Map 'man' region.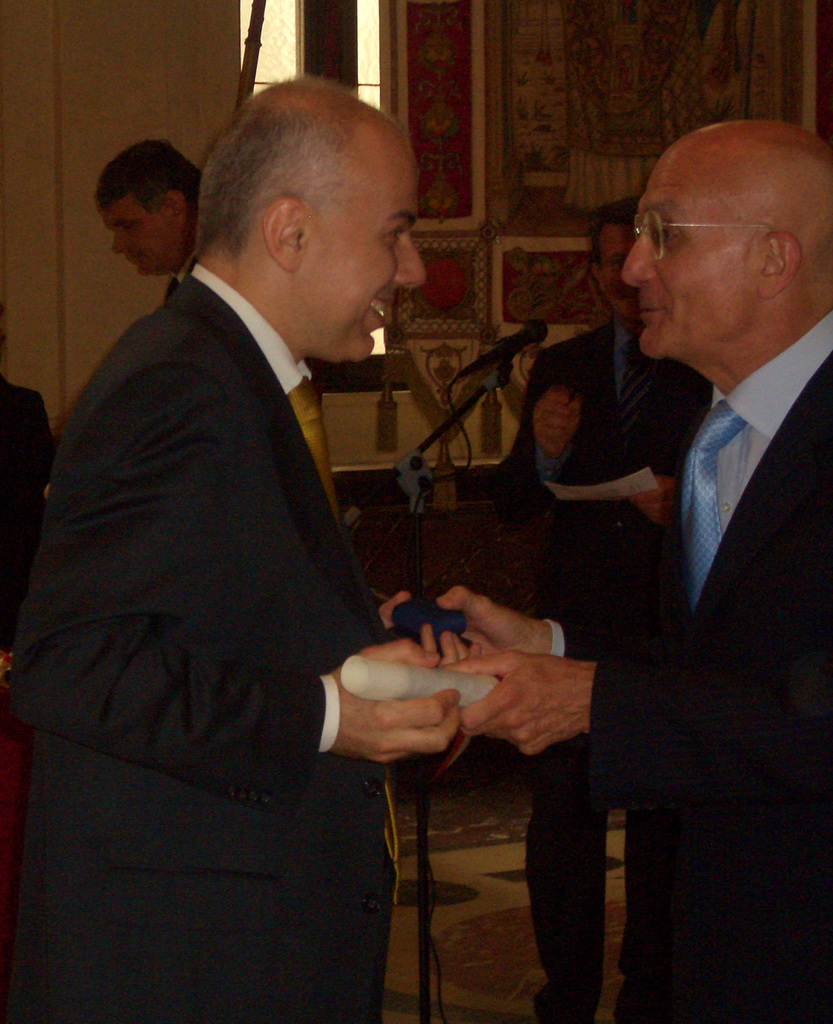
Mapped to crop(92, 134, 204, 273).
